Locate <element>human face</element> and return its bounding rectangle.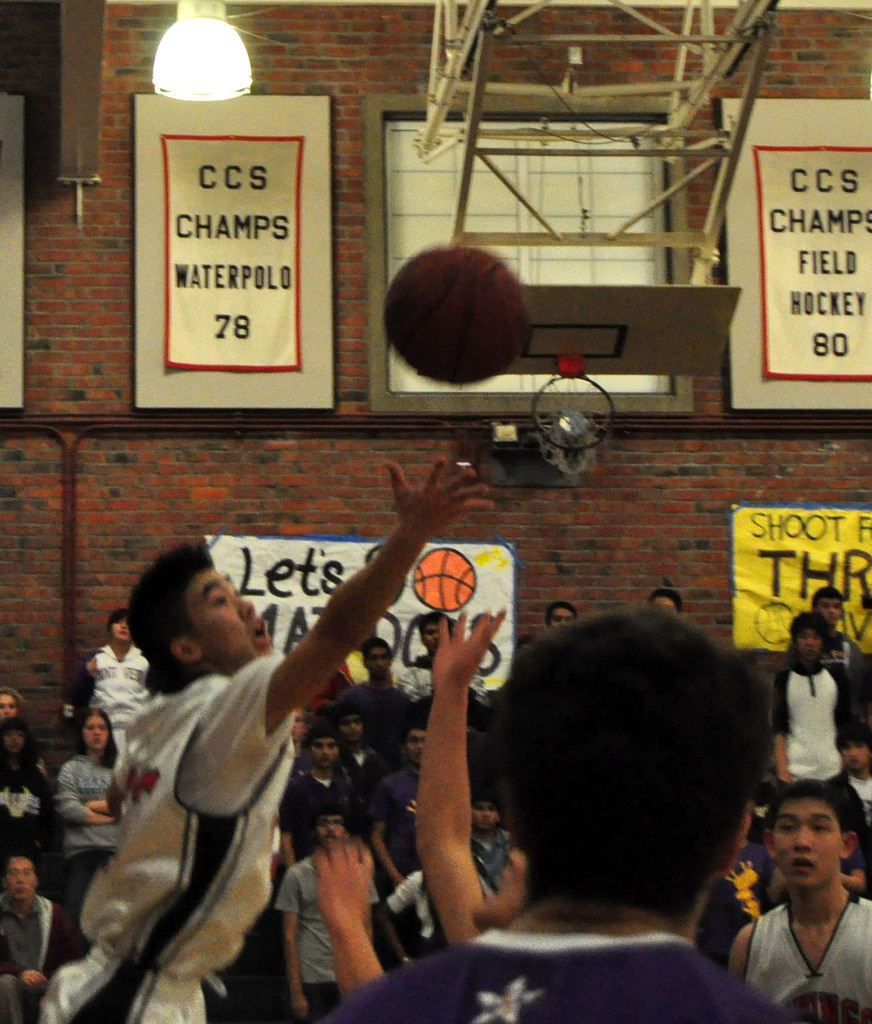
rect(1, 733, 22, 756).
